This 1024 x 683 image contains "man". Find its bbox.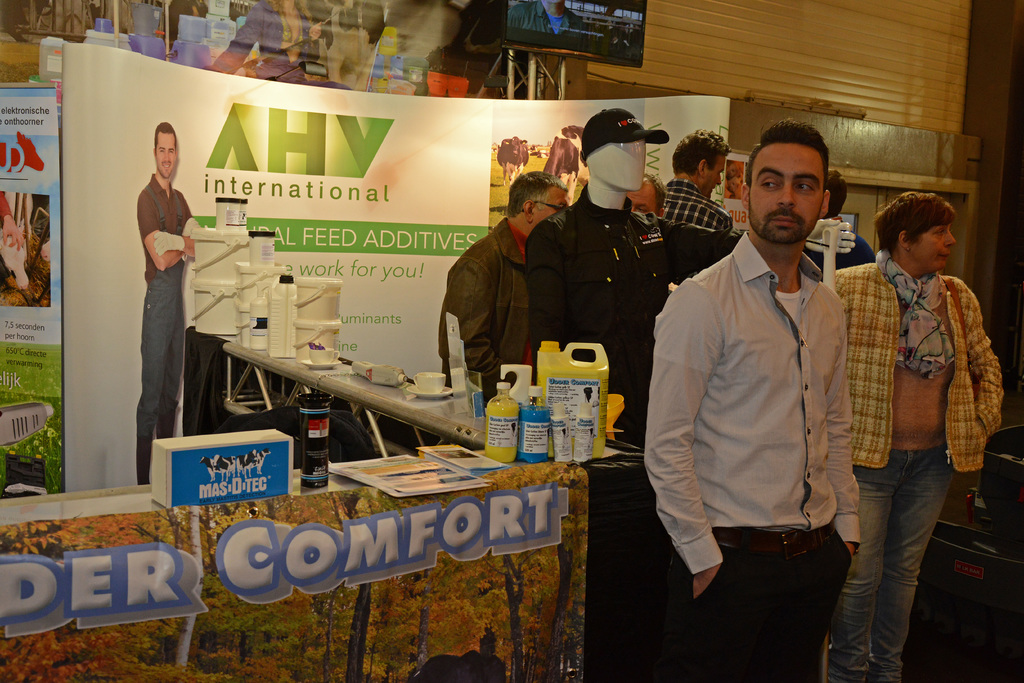
region(135, 121, 198, 488).
